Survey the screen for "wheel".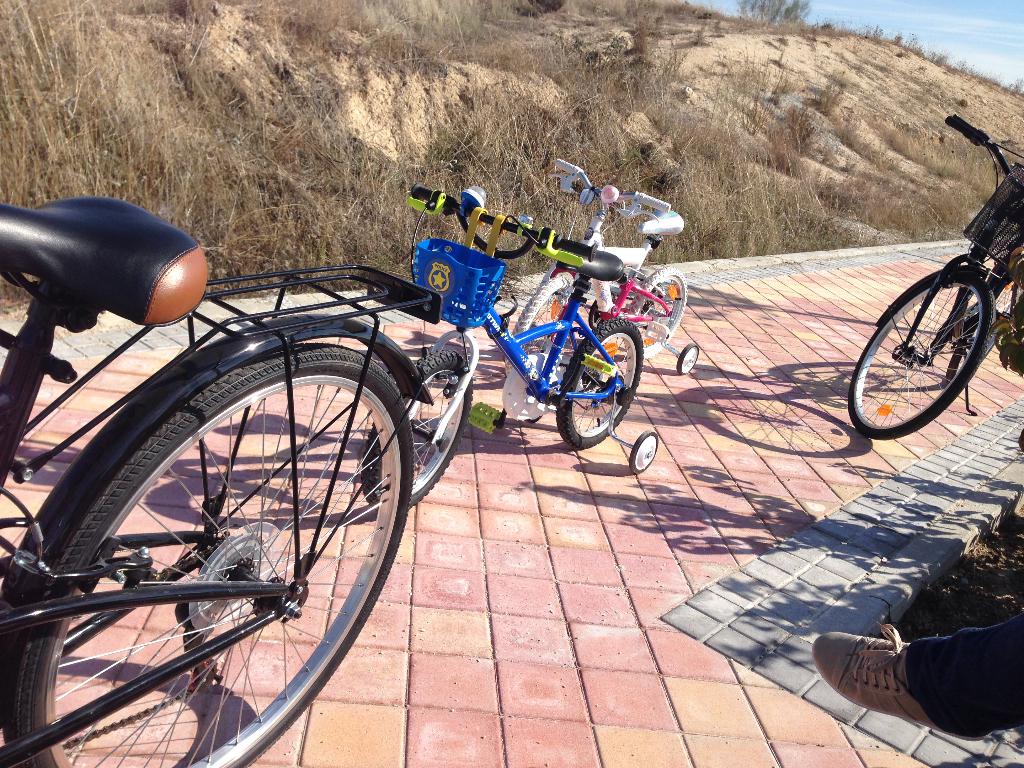
Survey found: 514,268,578,335.
